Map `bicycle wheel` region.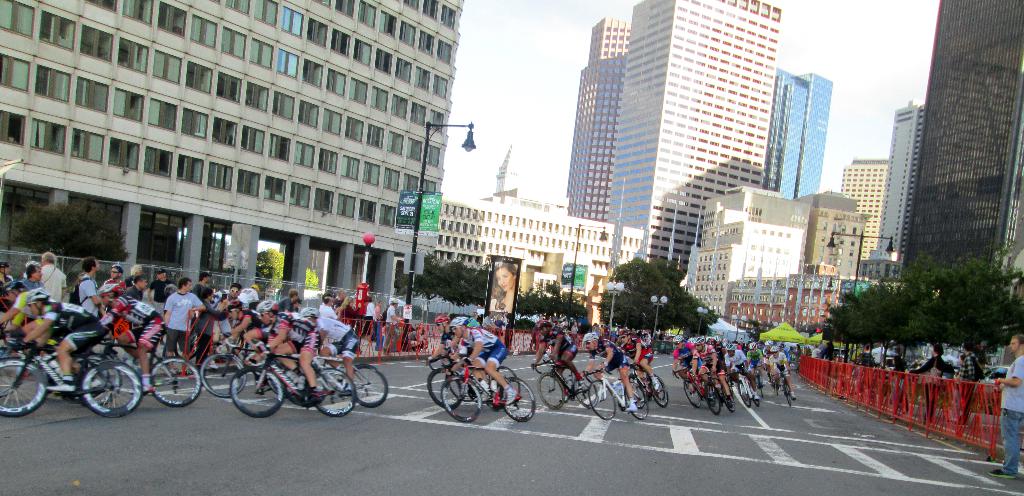
Mapped to x1=304 y1=367 x2=355 y2=417.
